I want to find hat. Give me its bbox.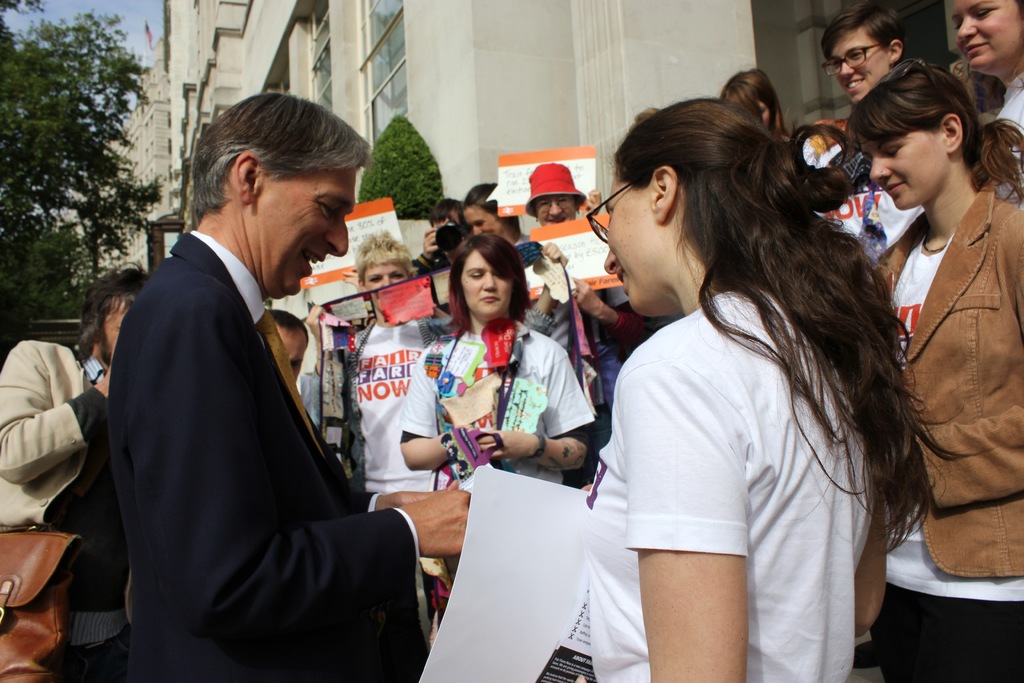
bbox(529, 160, 587, 218).
